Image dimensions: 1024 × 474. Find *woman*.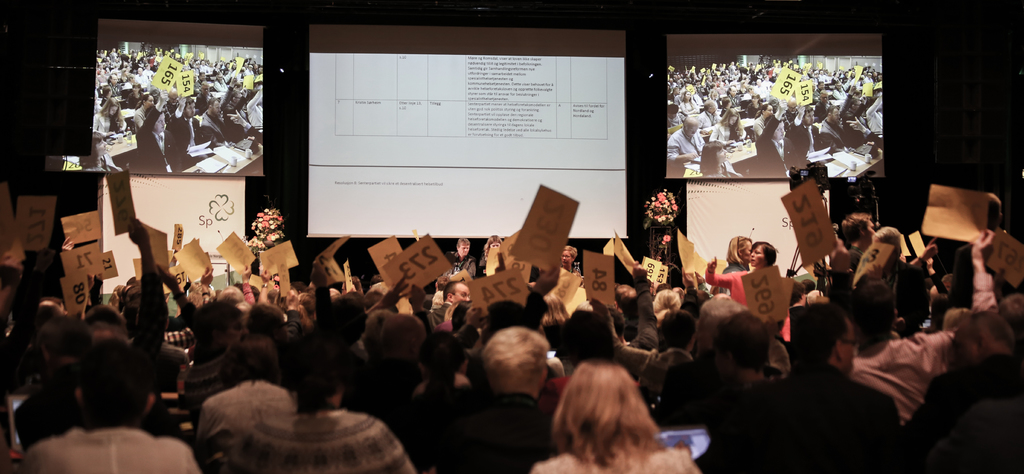
{"x1": 120, "y1": 68, "x2": 129, "y2": 83}.
